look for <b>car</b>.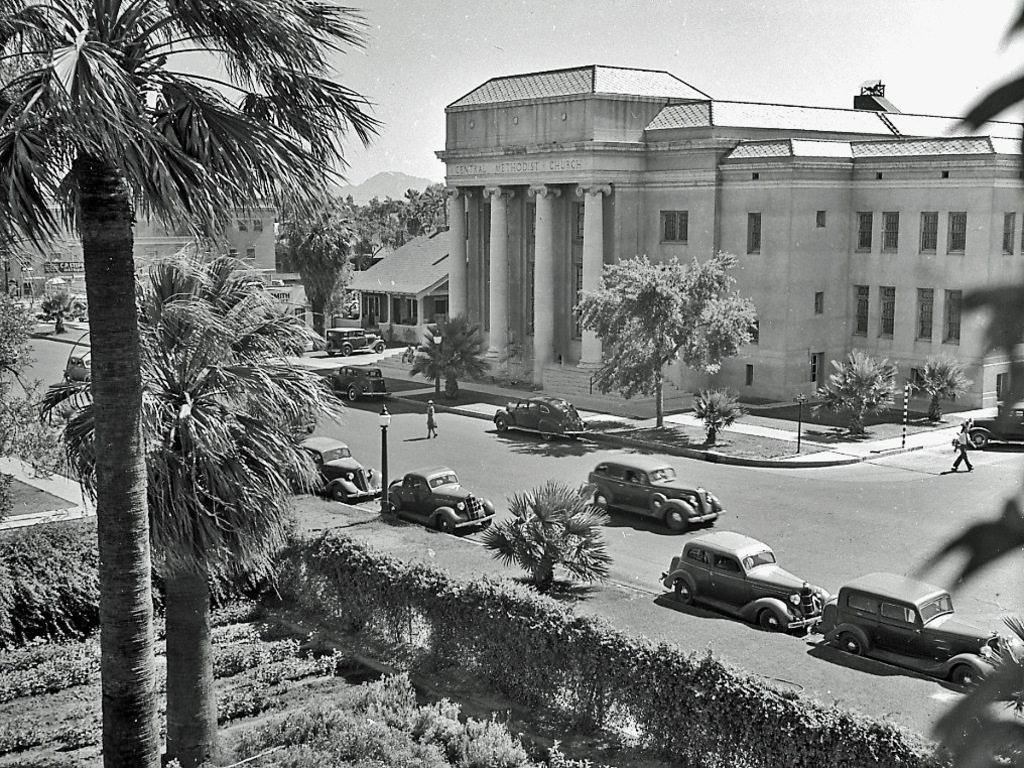
Found: {"left": 668, "top": 532, "right": 830, "bottom": 638}.
